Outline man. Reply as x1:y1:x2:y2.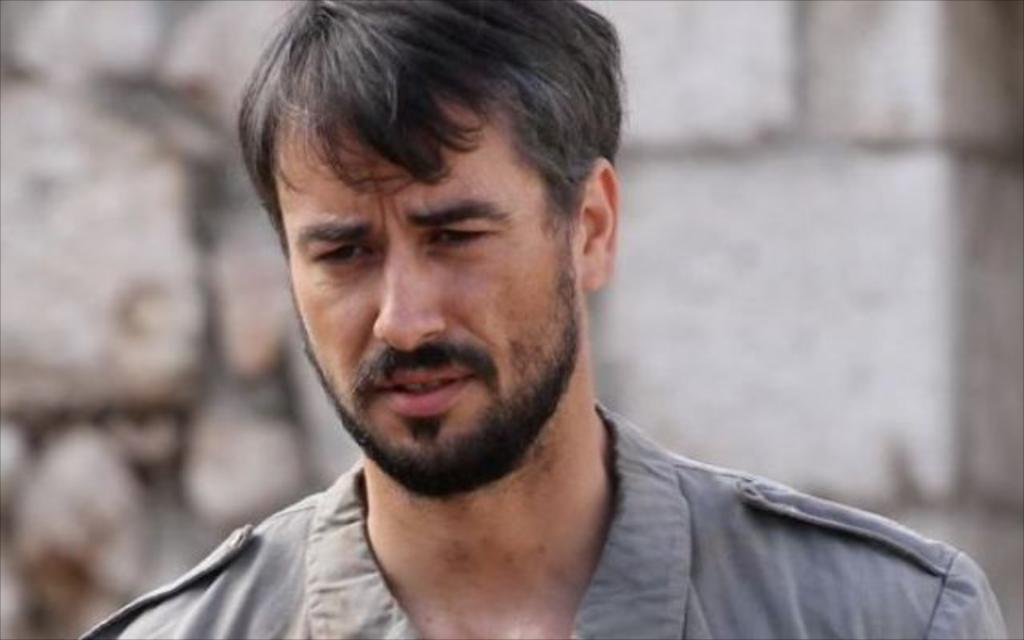
104:21:970:624.
